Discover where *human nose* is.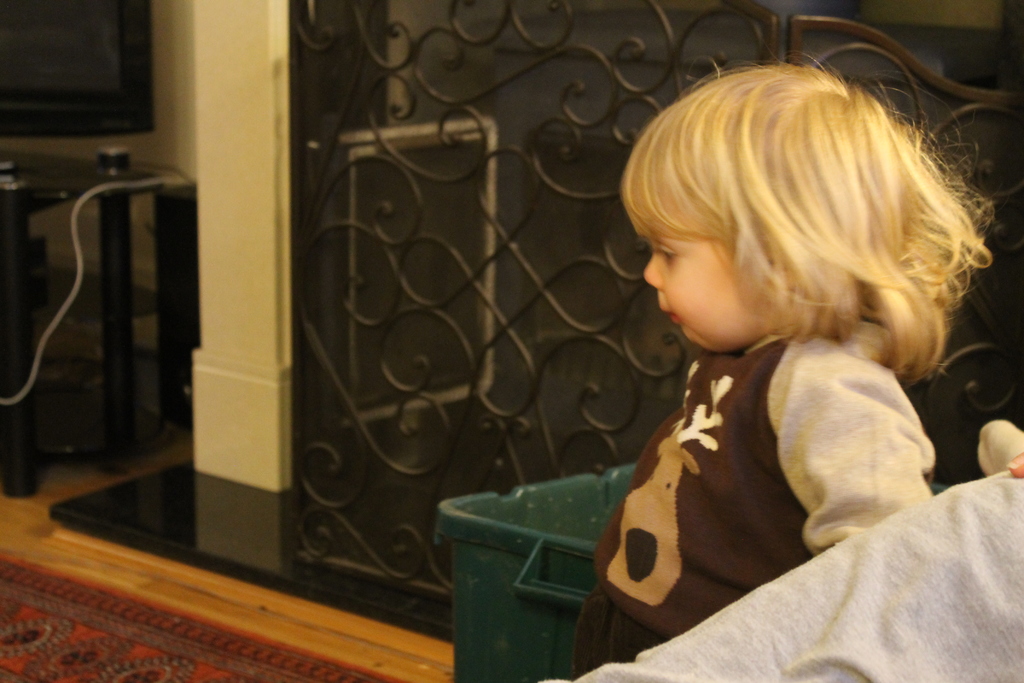
Discovered at <box>639,251,663,294</box>.
